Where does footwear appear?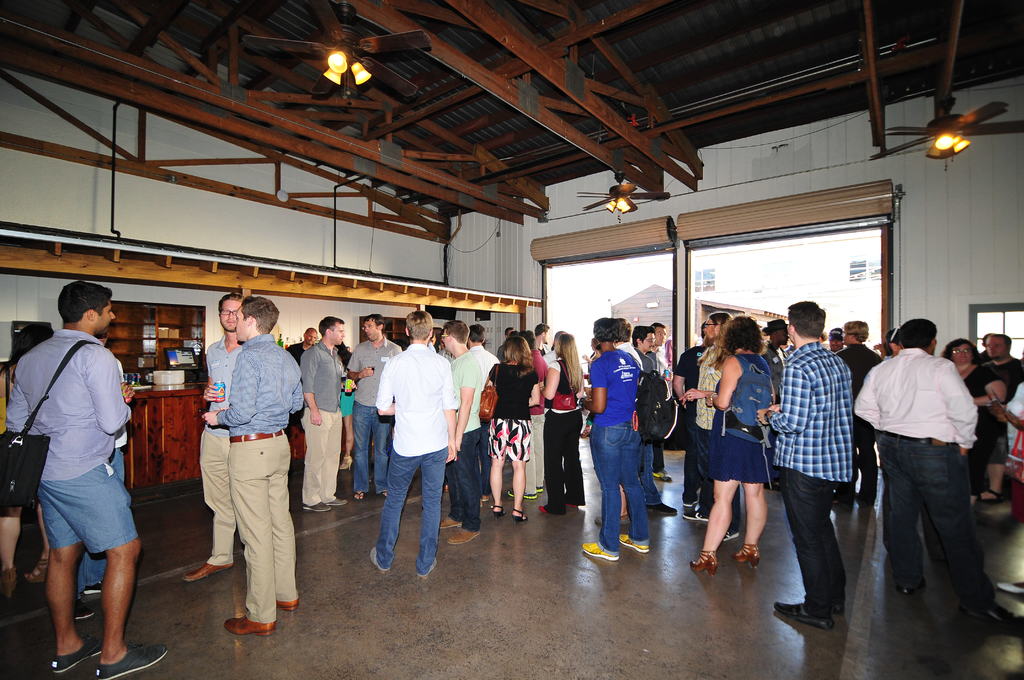
Appears at bbox=(445, 524, 481, 549).
